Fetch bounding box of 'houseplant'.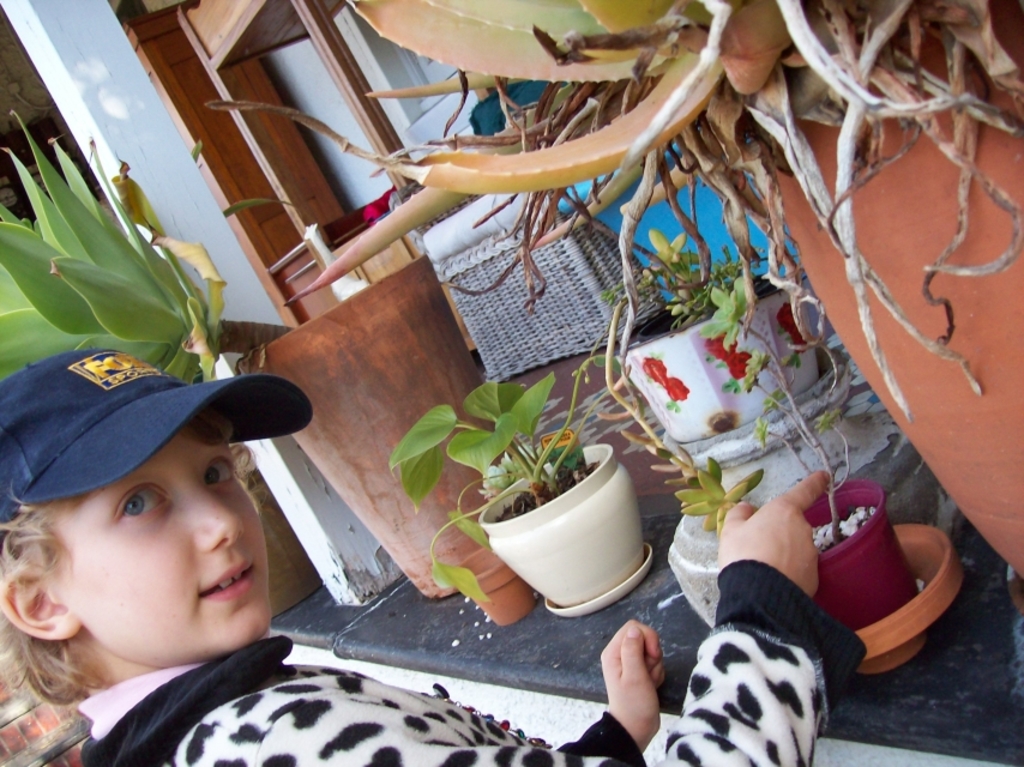
Bbox: [386,369,662,633].
